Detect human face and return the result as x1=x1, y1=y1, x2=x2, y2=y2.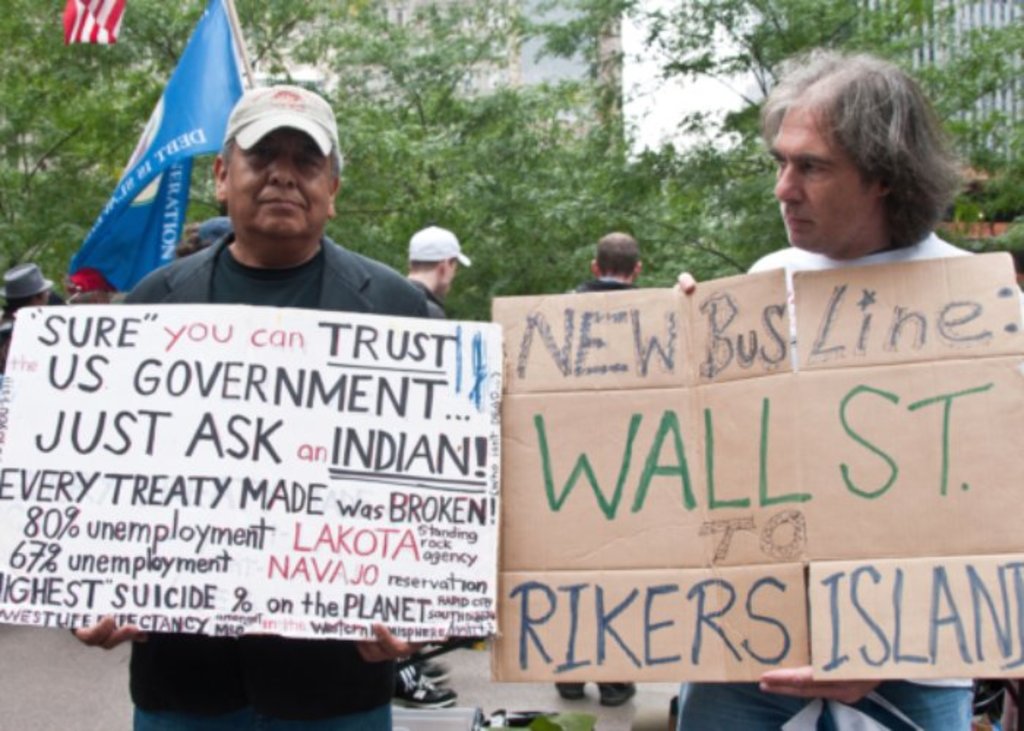
x1=231, y1=132, x2=332, y2=232.
